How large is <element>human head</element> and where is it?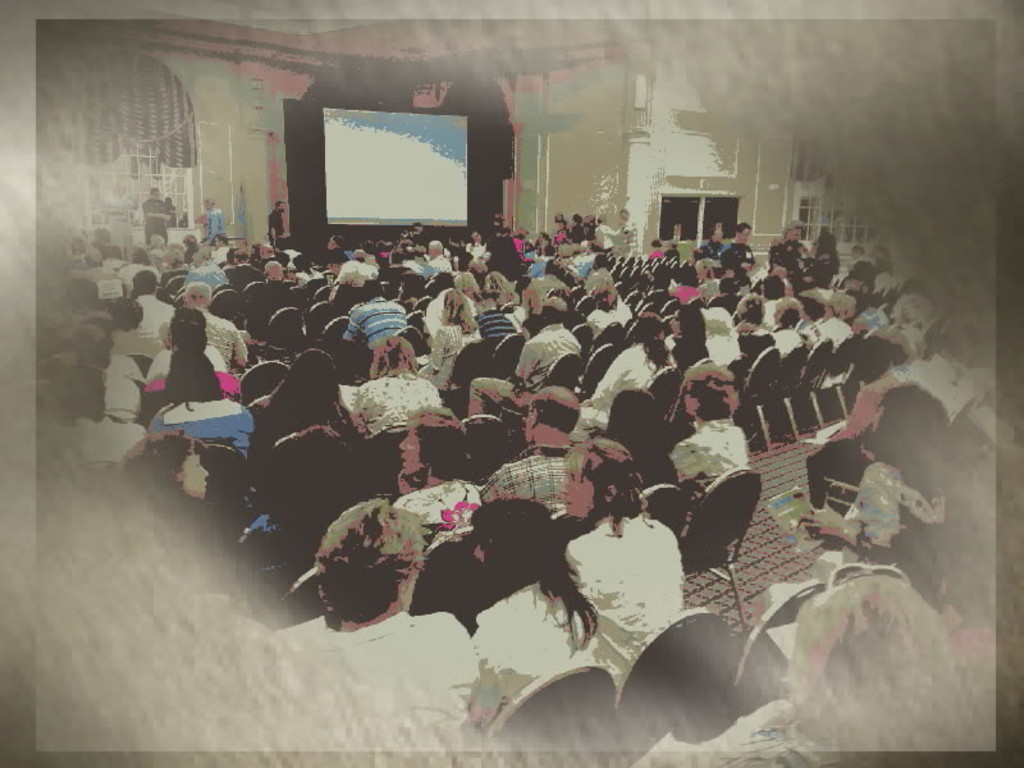
Bounding box: pyautogui.locateOnScreen(398, 406, 467, 483).
